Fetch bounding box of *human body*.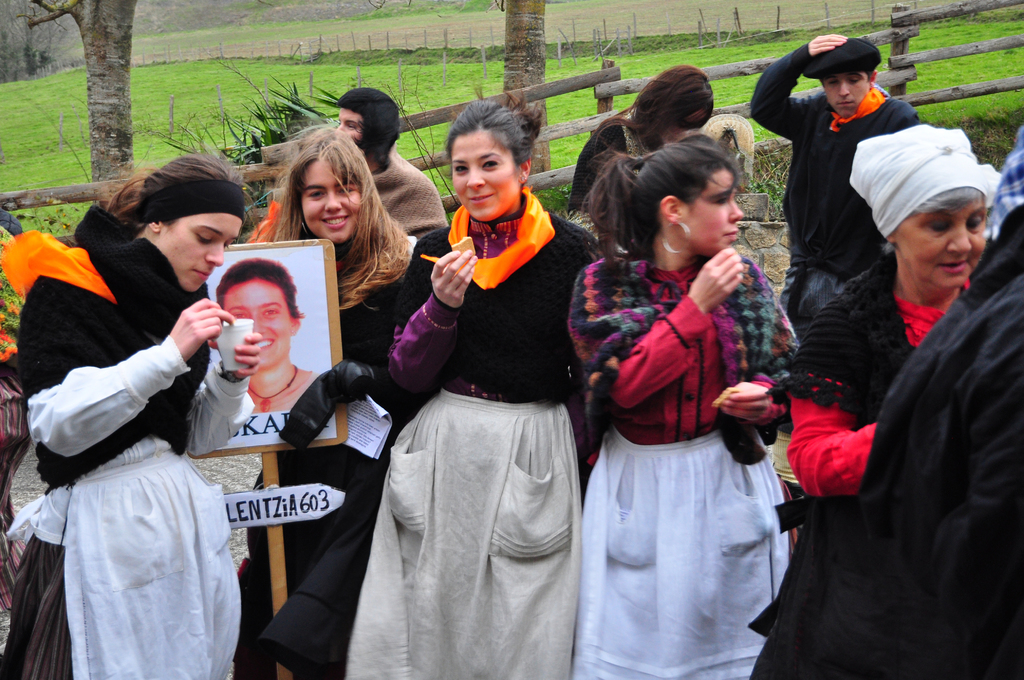
Bbox: detection(569, 110, 790, 679).
